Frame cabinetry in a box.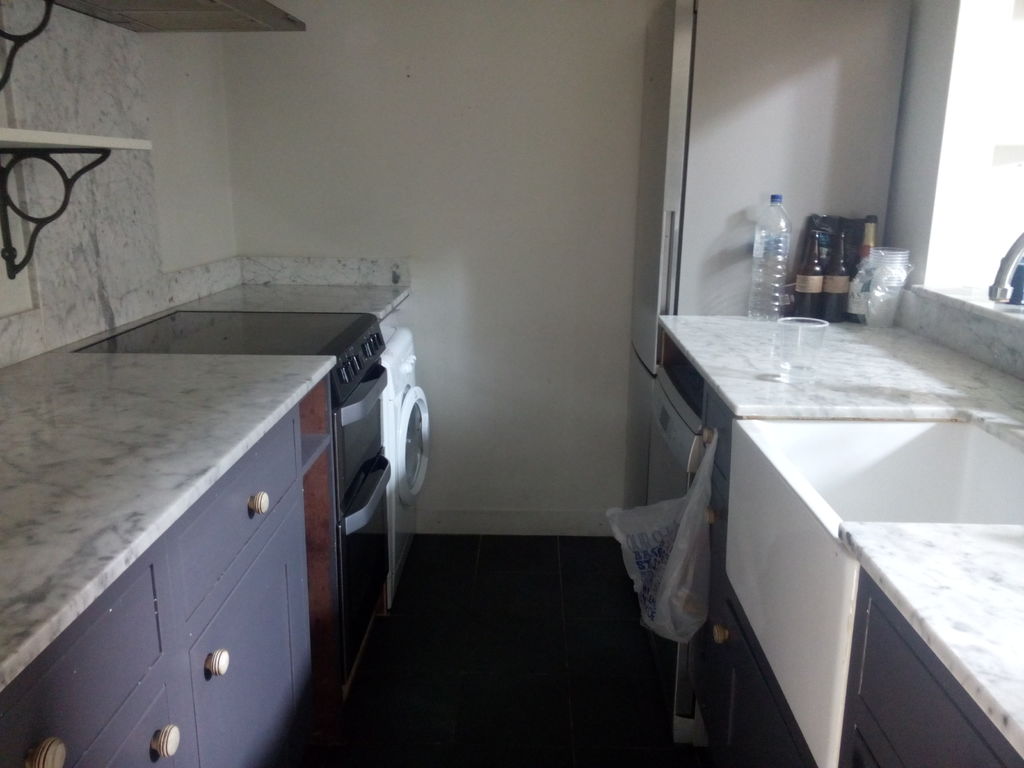
Rect(0, 542, 193, 767).
